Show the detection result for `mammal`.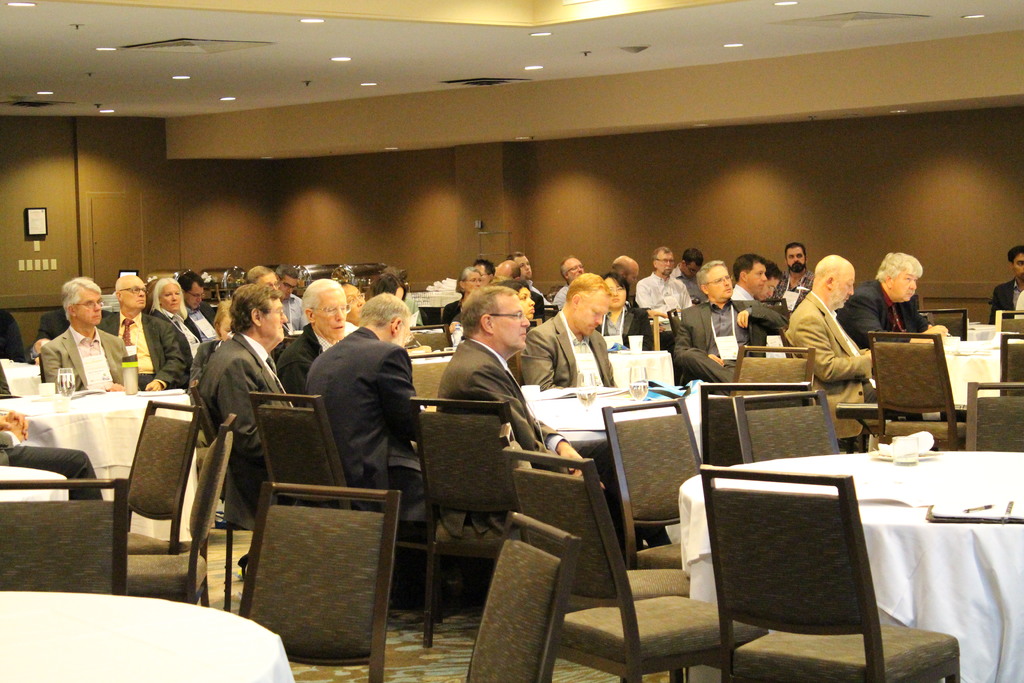
select_region(298, 291, 415, 509).
